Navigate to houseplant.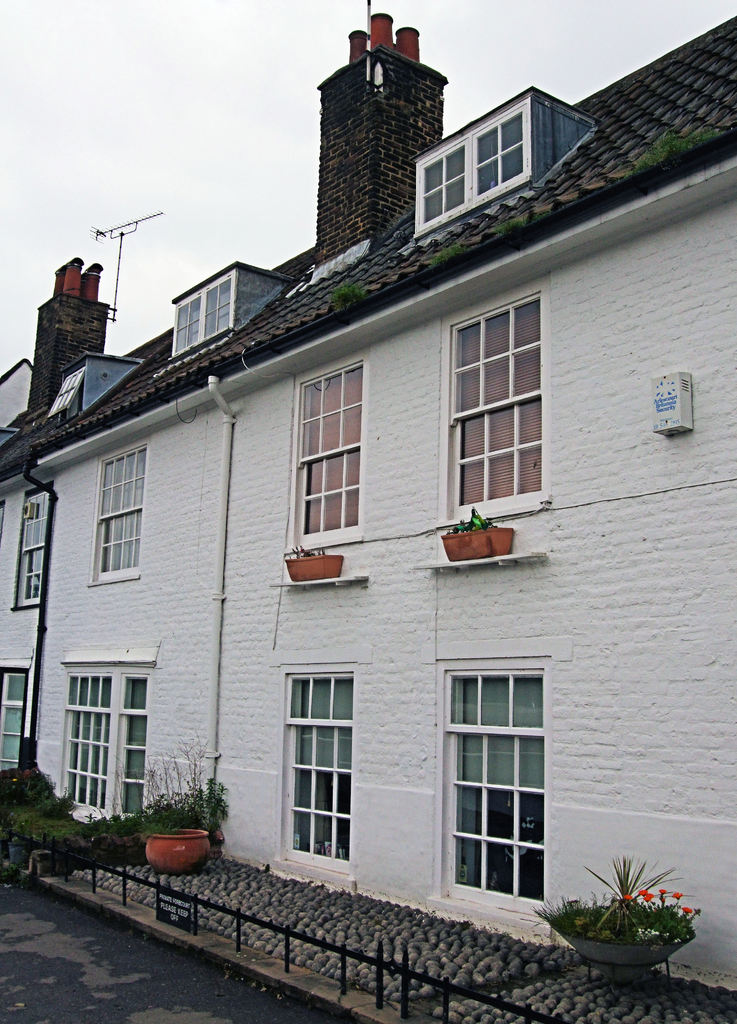
Navigation target: {"left": 522, "top": 851, "right": 704, "bottom": 977}.
